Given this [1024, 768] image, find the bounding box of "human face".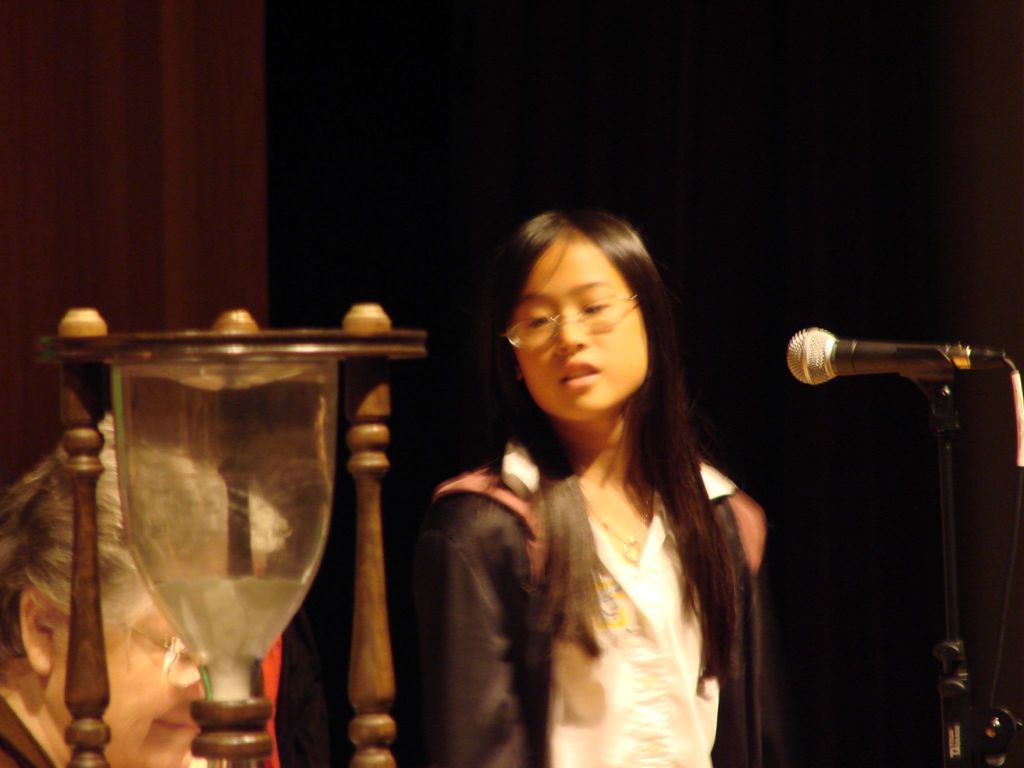
{"left": 508, "top": 230, "right": 651, "bottom": 422}.
